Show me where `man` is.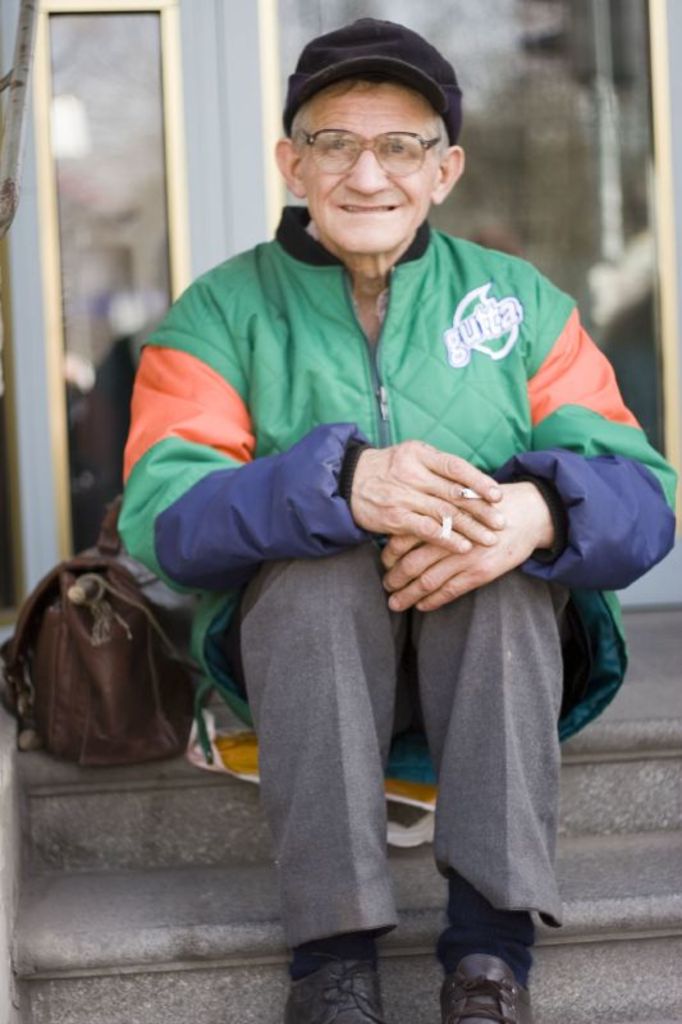
`man` is at select_region(110, 17, 677, 1023).
